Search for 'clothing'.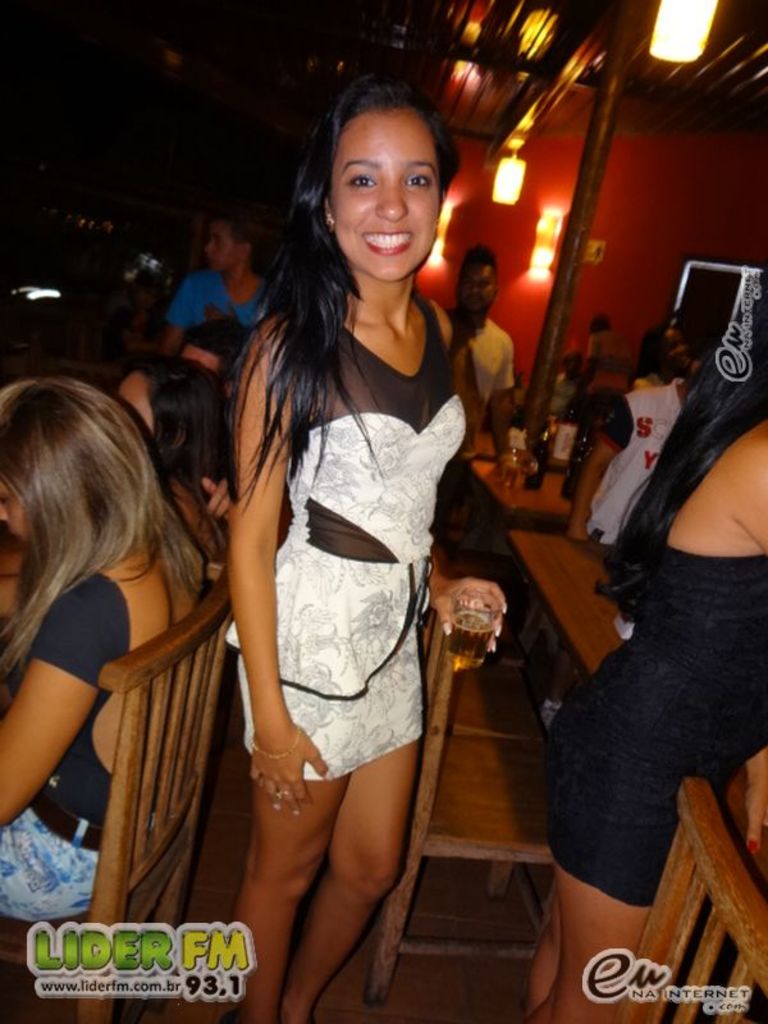
Found at <region>230, 292, 471, 786</region>.
